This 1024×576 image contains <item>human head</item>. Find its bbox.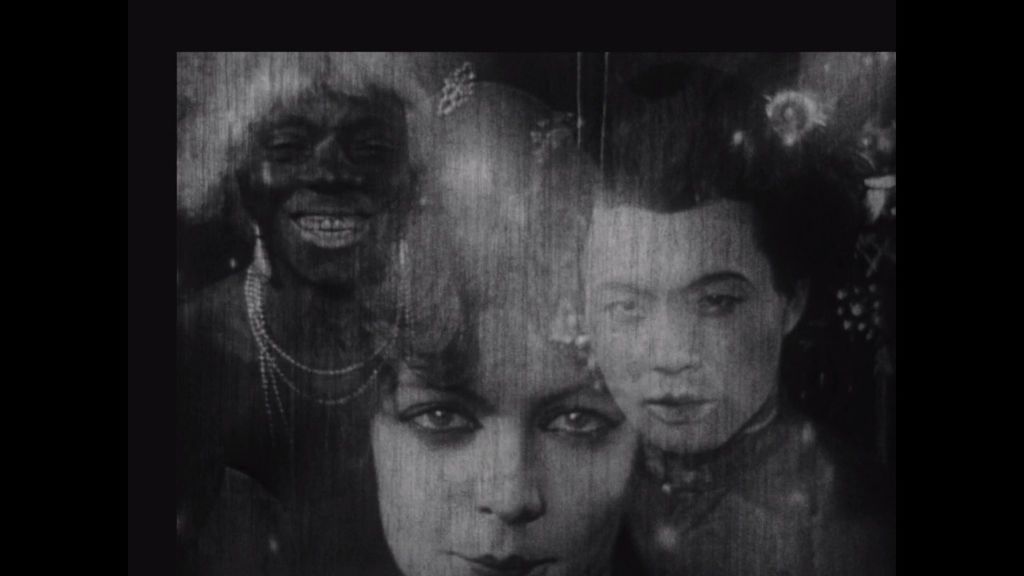
pyautogui.locateOnScreen(576, 129, 820, 441).
